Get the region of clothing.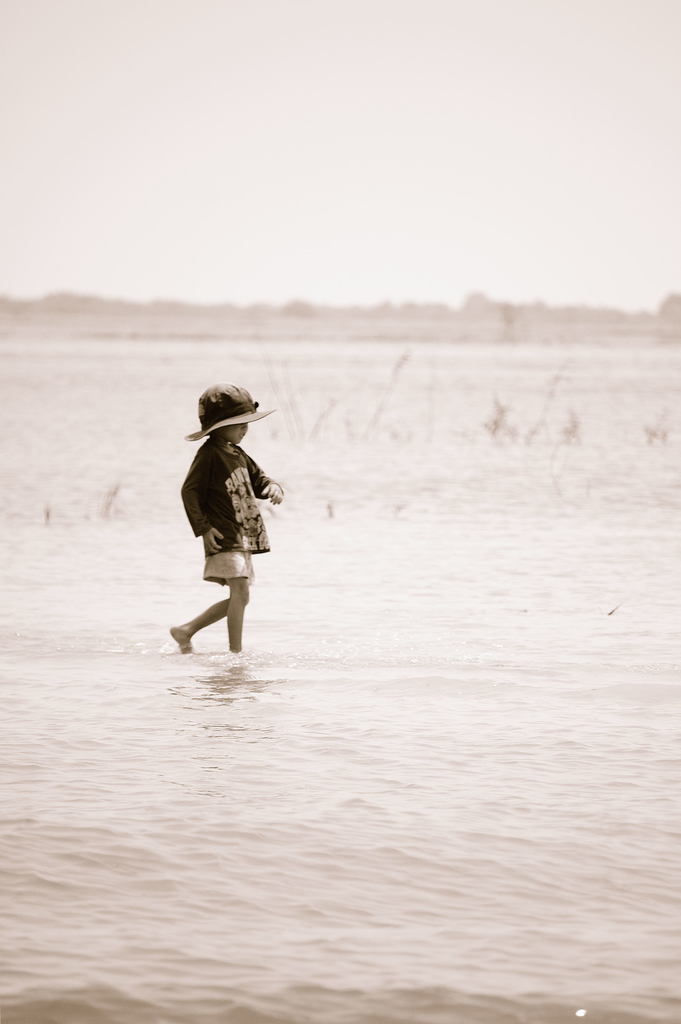
locate(181, 438, 293, 556).
